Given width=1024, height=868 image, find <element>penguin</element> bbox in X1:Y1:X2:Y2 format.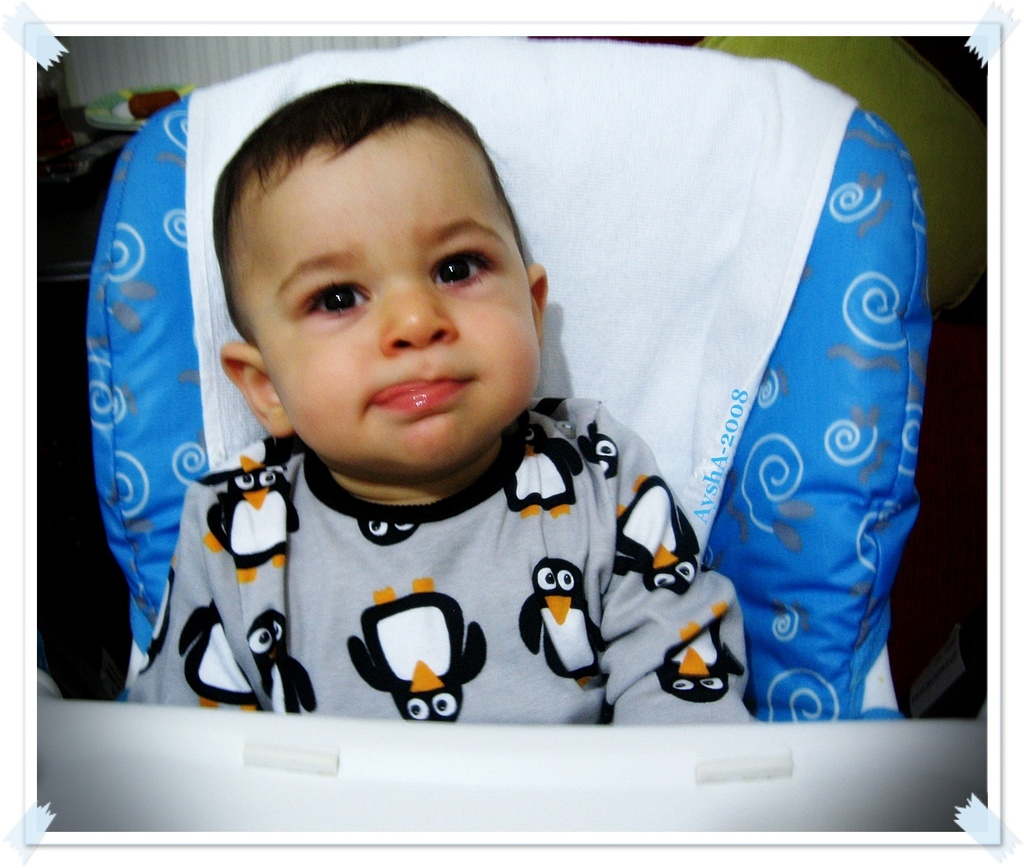
656:604:749:705.
